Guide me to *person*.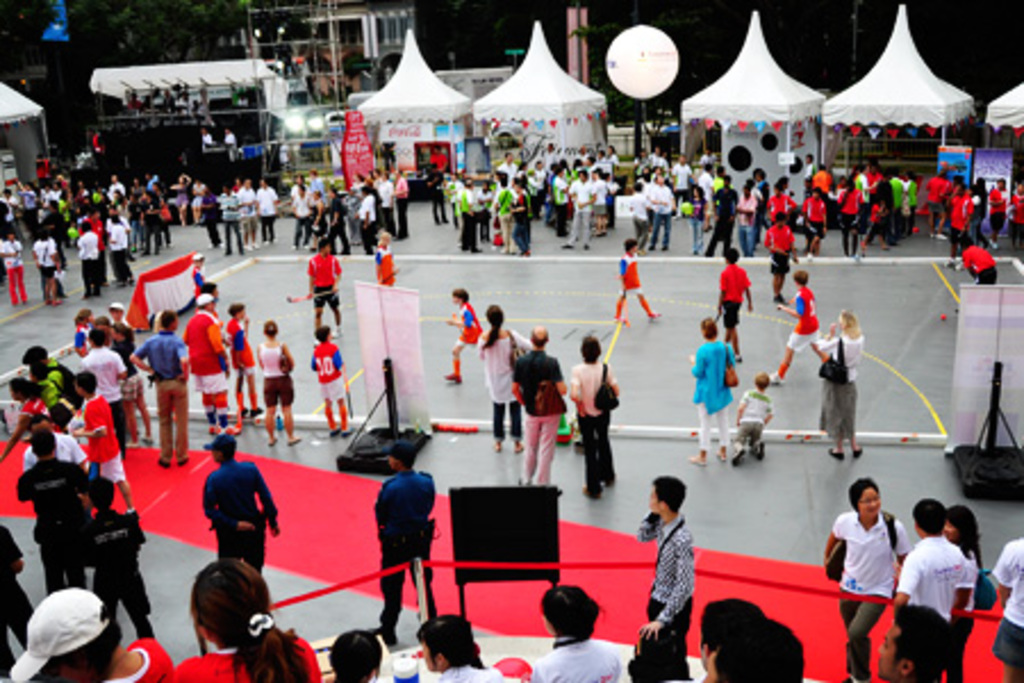
Guidance: region(901, 503, 976, 681).
